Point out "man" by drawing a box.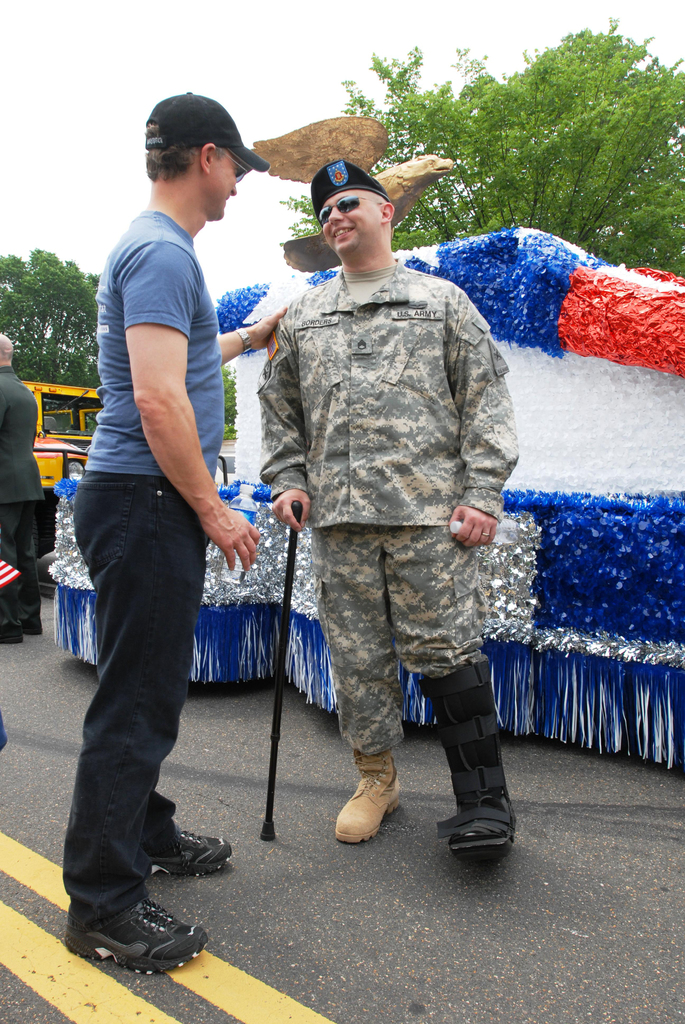
locate(0, 331, 41, 644).
